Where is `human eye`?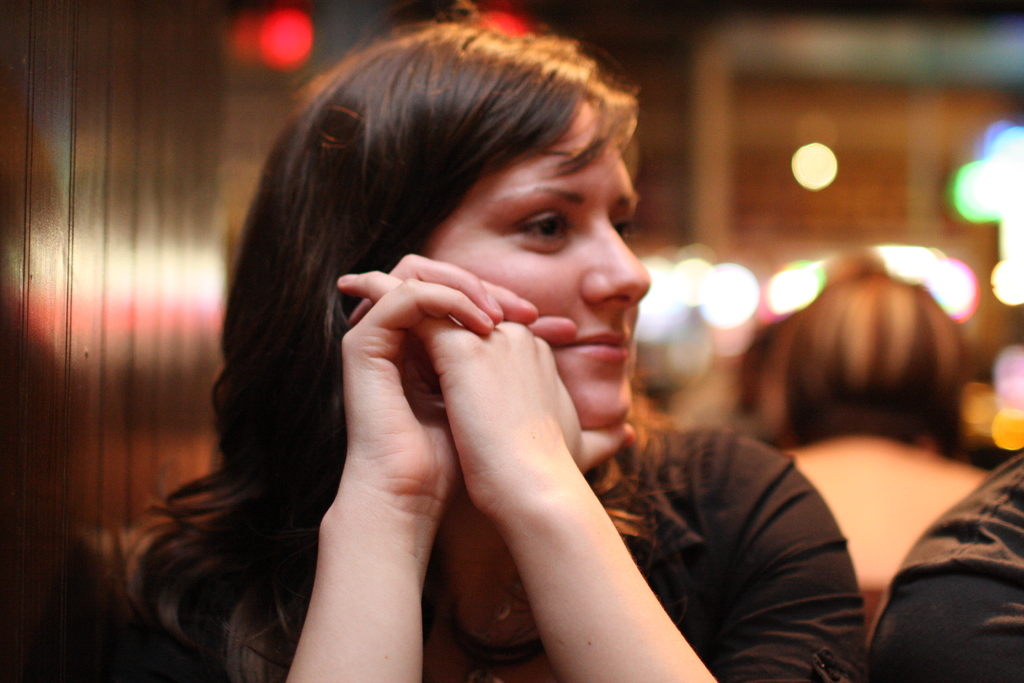
BBox(607, 215, 639, 247).
